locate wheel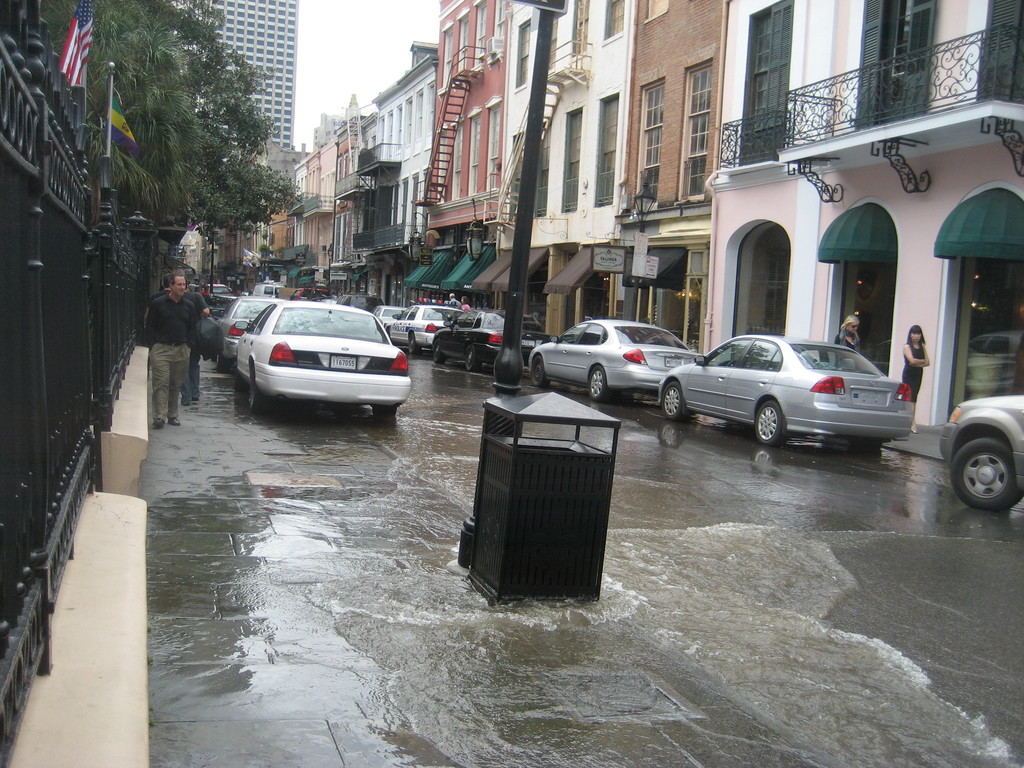
bbox=(532, 355, 549, 387)
